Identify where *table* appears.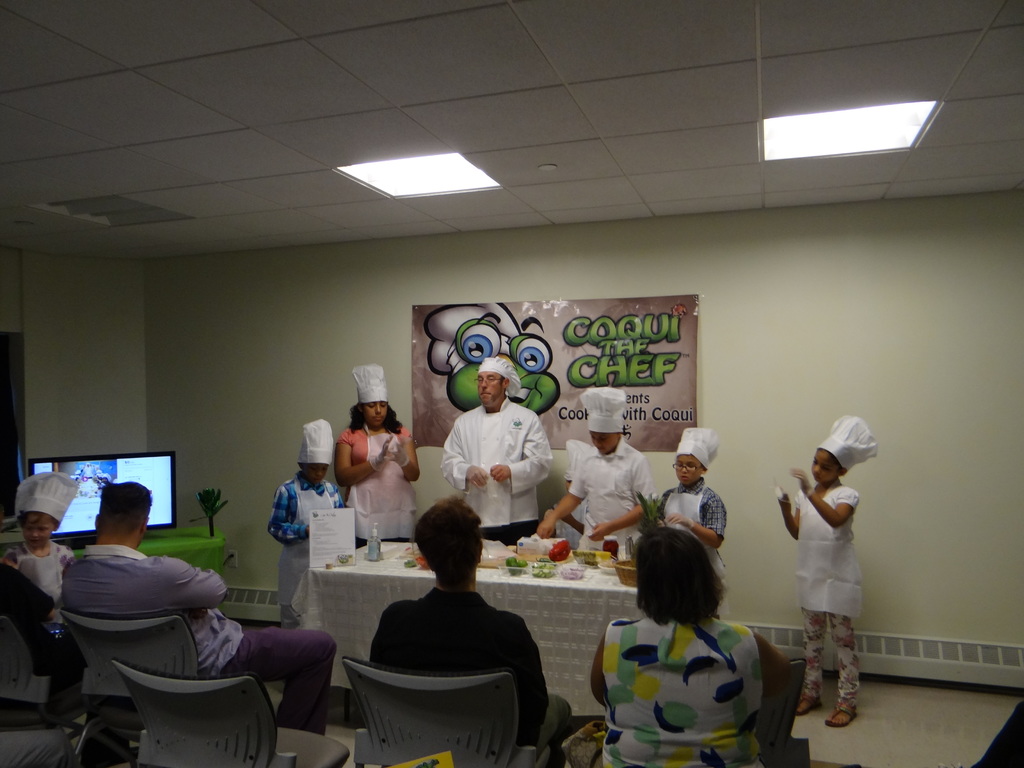
Appears at pyautogui.locateOnScreen(313, 538, 648, 714).
